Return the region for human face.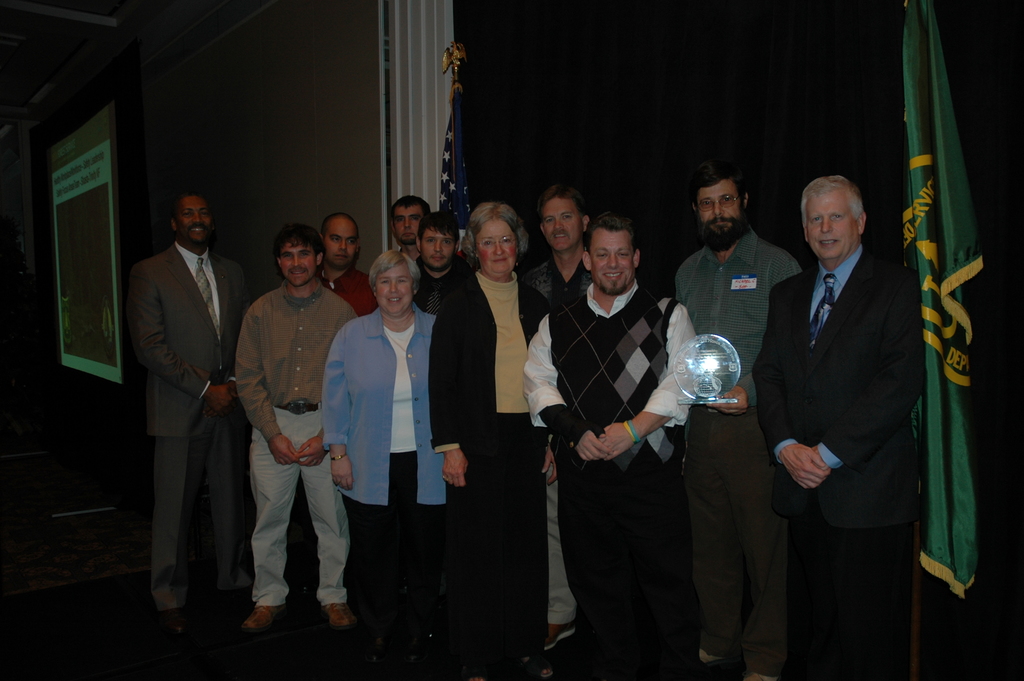
BBox(808, 189, 860, 261).
